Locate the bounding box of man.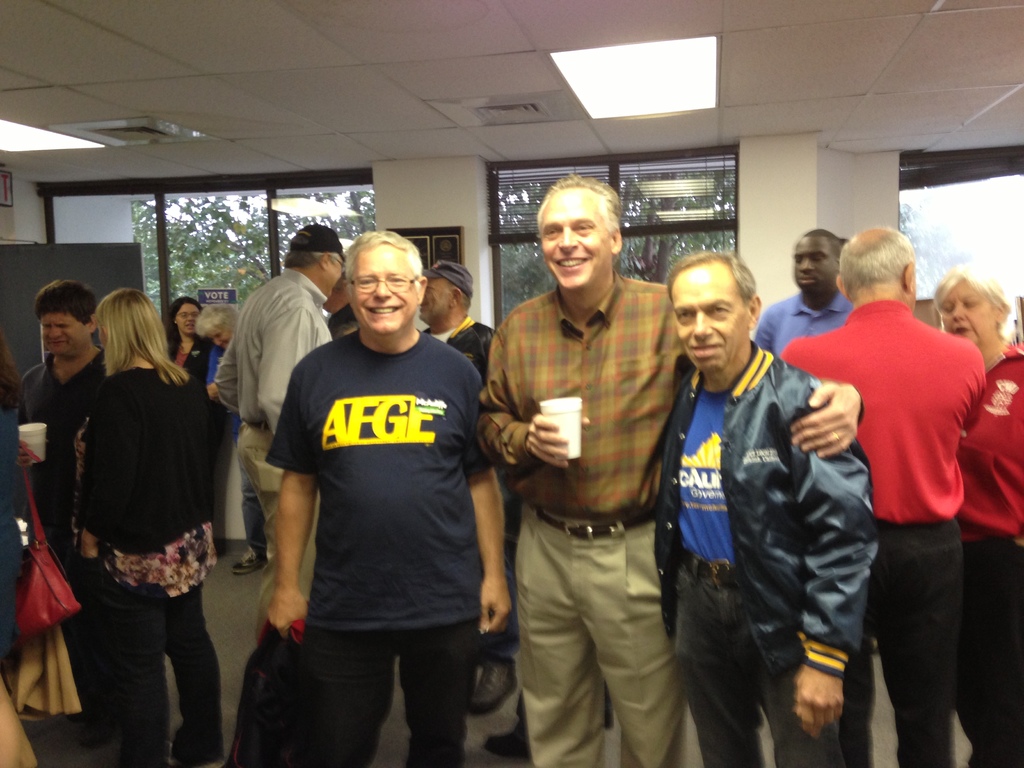
Bounding box: box(419, 260, 521, 716).
